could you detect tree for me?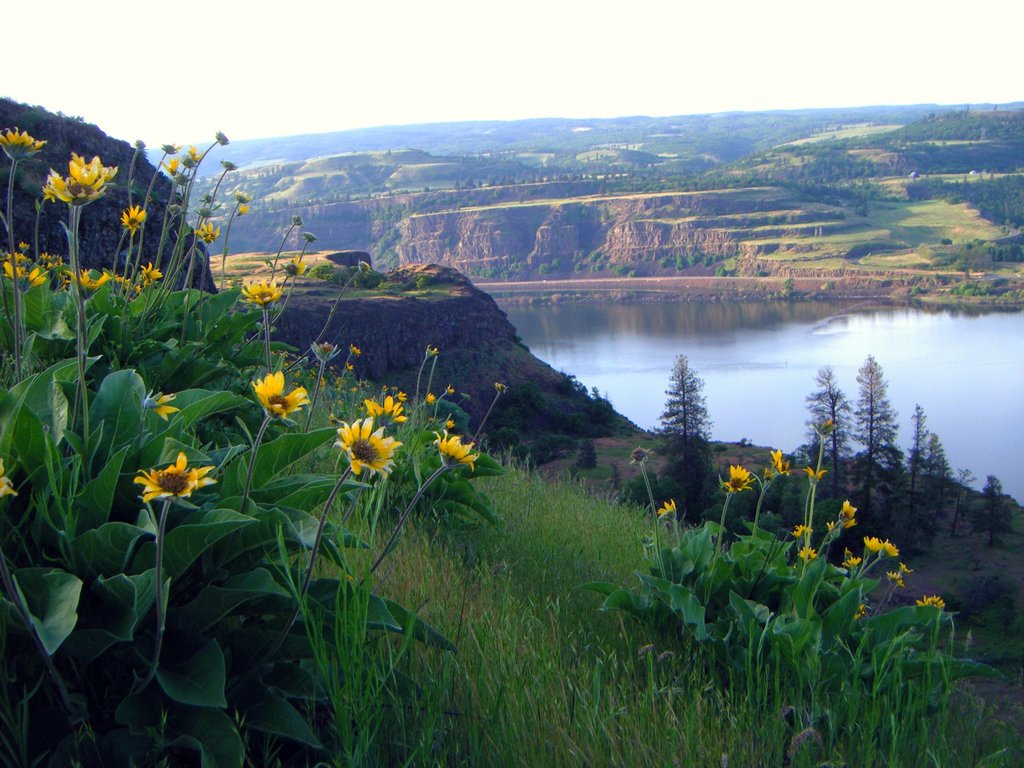
Detection result: (646, 358, 723, 519).
